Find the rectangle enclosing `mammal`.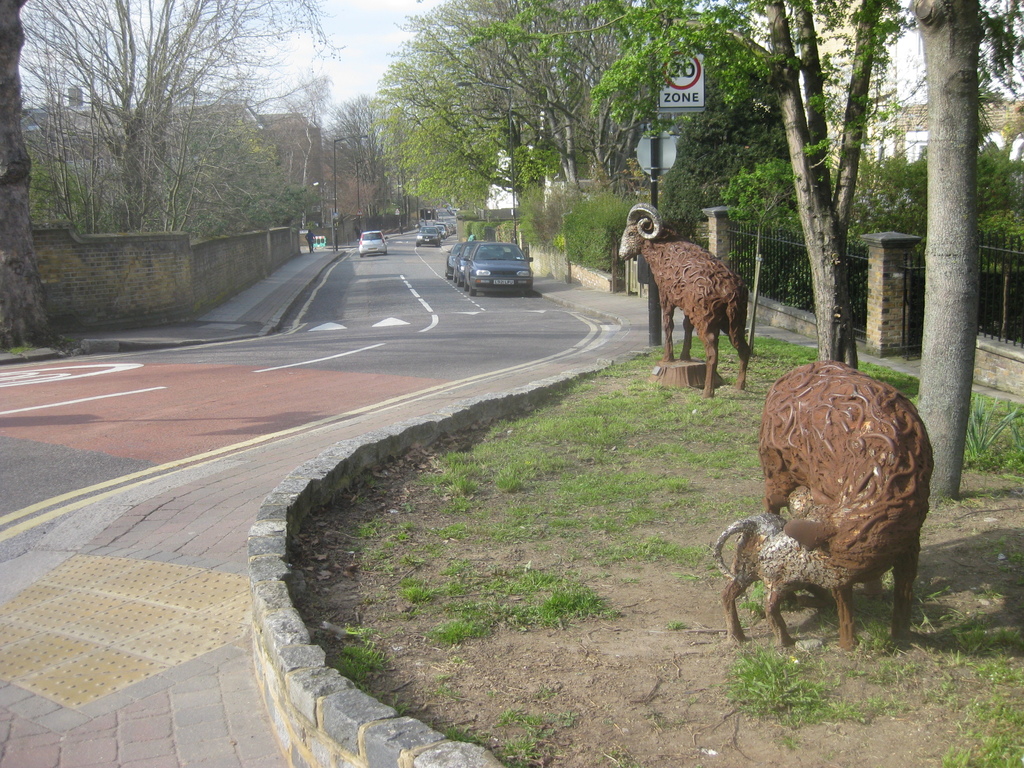
<box>609,202,749,404</box>.
